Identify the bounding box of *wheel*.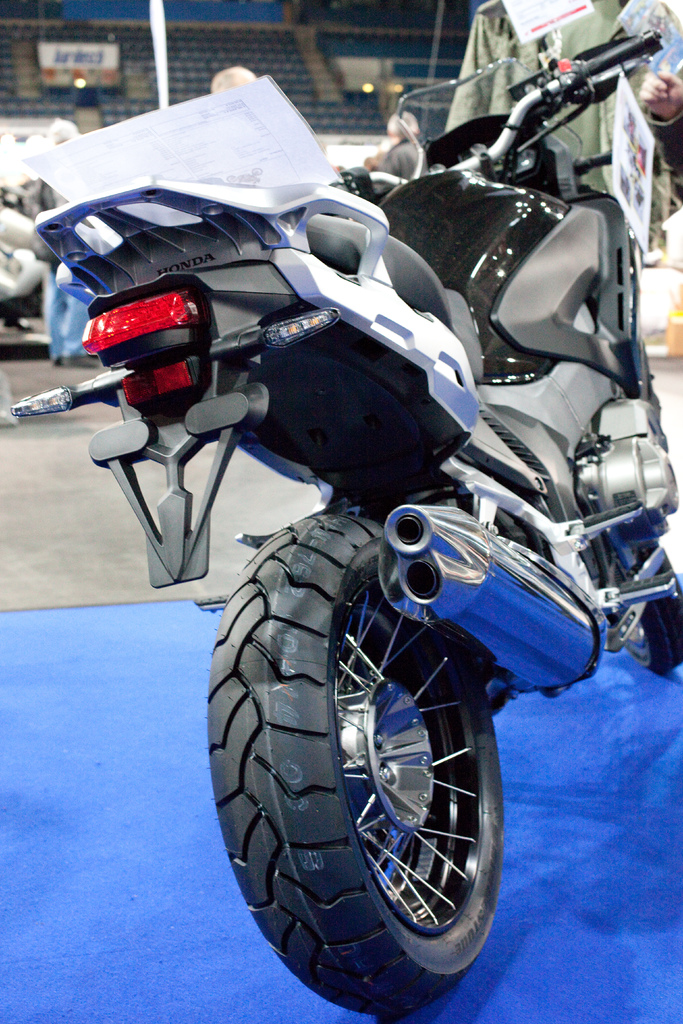
region(206, 481, 495, 1007).
